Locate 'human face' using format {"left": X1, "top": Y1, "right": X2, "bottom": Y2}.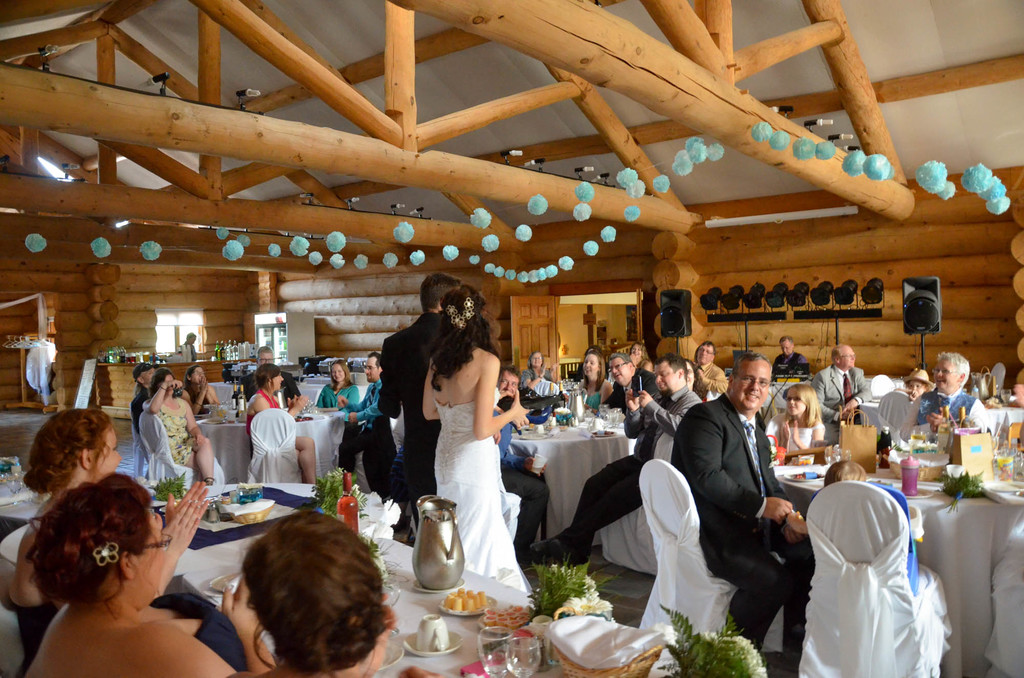
{"left": 369, "top": 358, "right": 380, "bottom": 381}.
